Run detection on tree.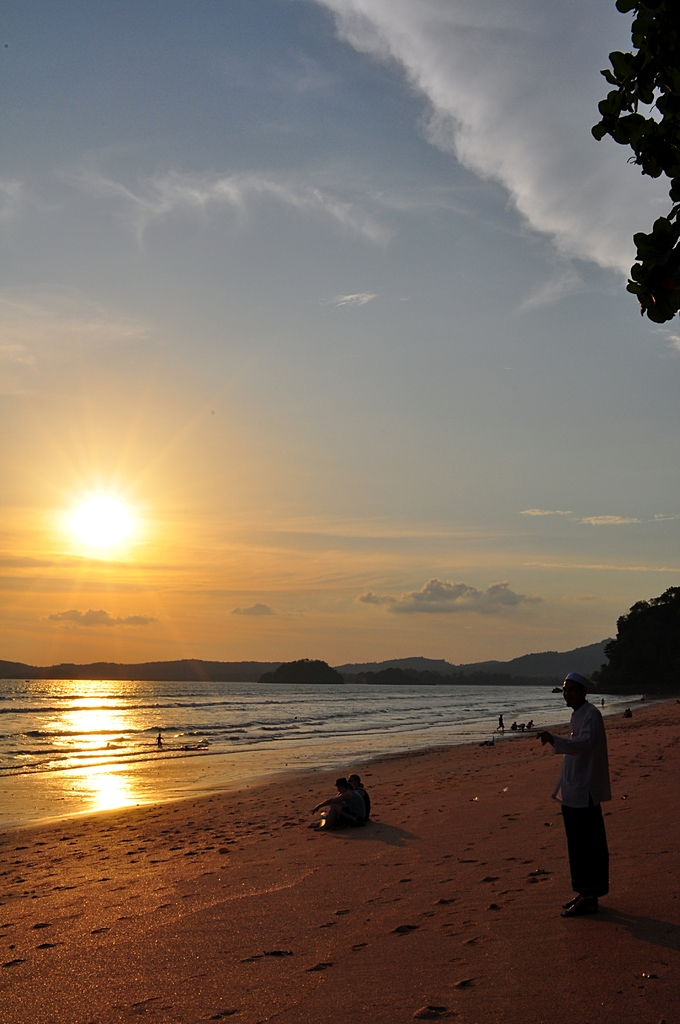
Result: [588, 580, 679, 698].
